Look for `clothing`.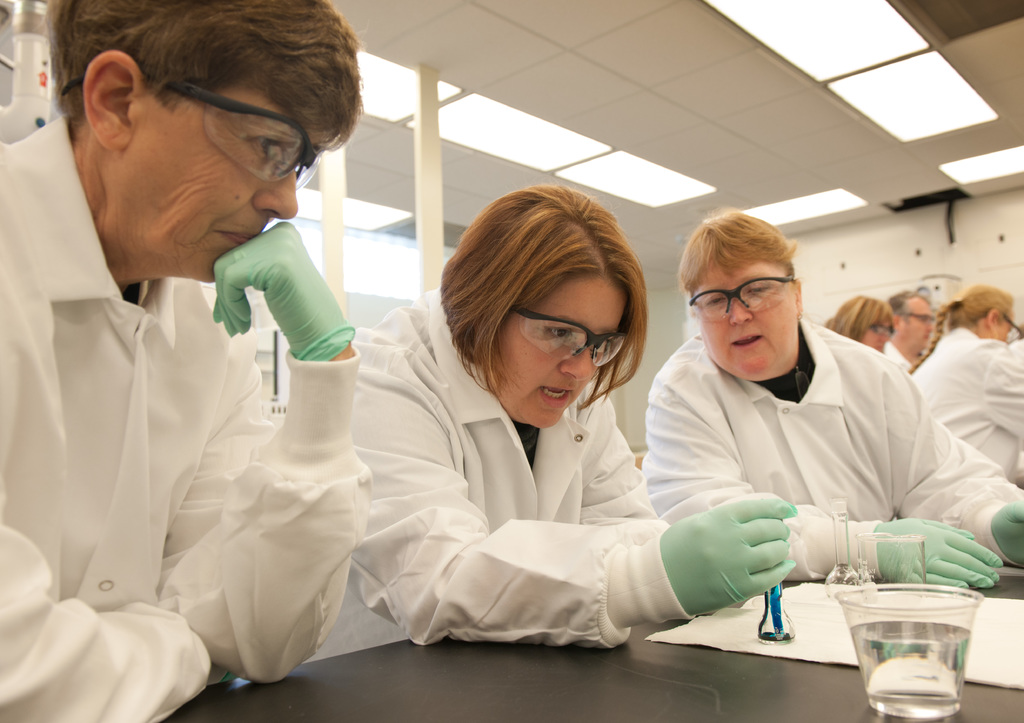
Found: (x1=339, y1=289, x2=700, y2=651).
